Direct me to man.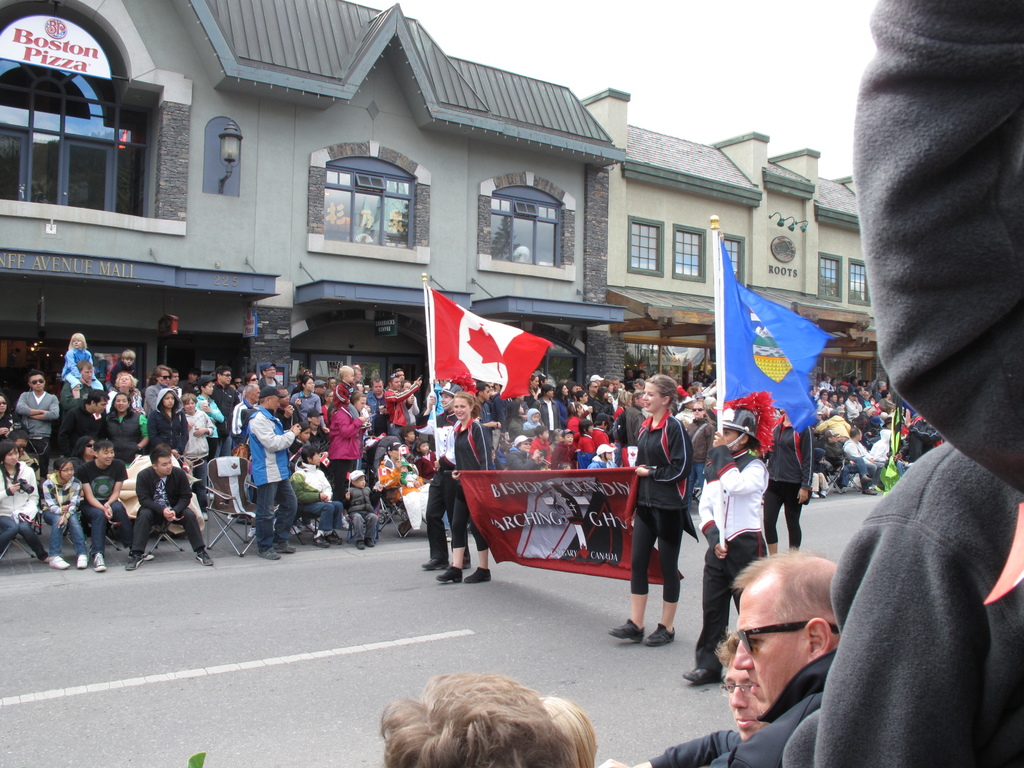
Direction: 424 376 448 431.
